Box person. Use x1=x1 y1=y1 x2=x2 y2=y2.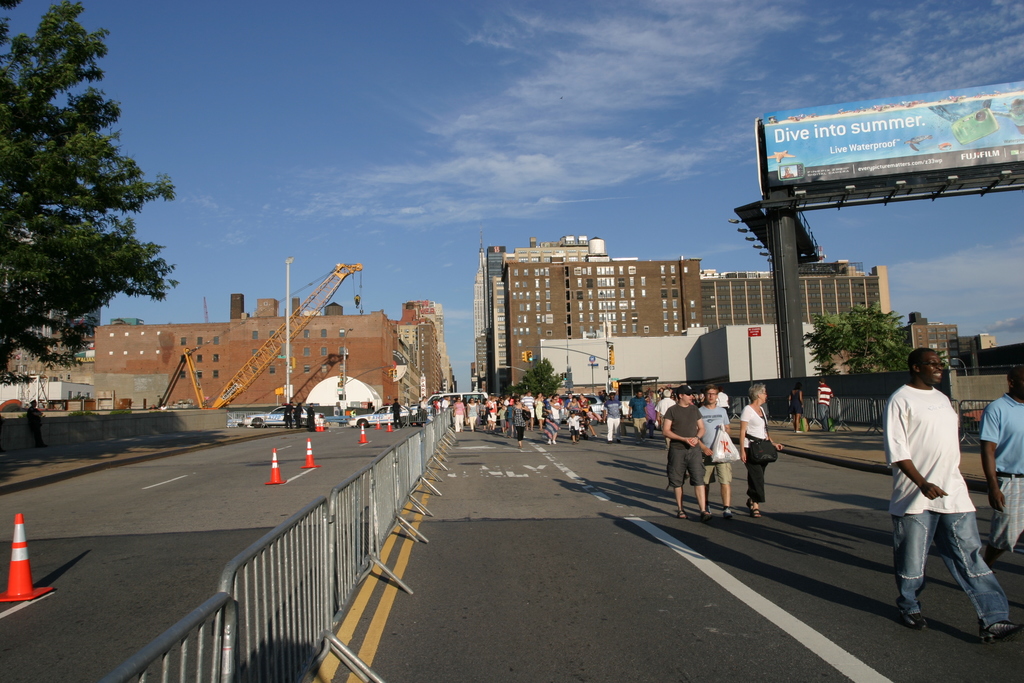
x1=583 y1=410 x2=599 y2=438.
